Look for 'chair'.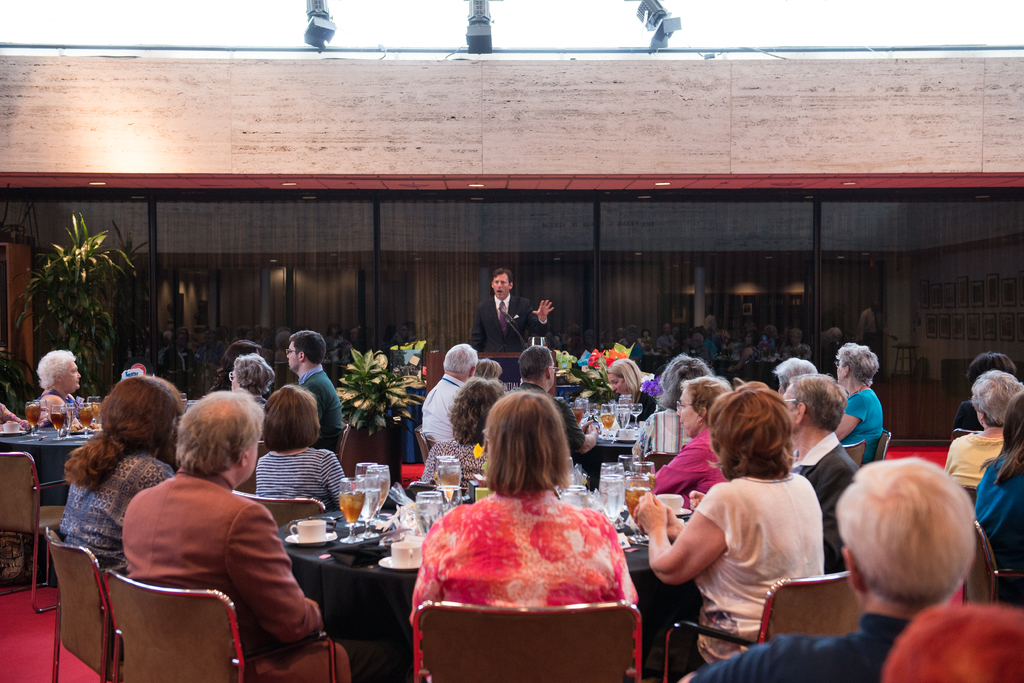
Found: {"x1": 959, "y1": 518, "x2": 1023, "y2": 609}.
